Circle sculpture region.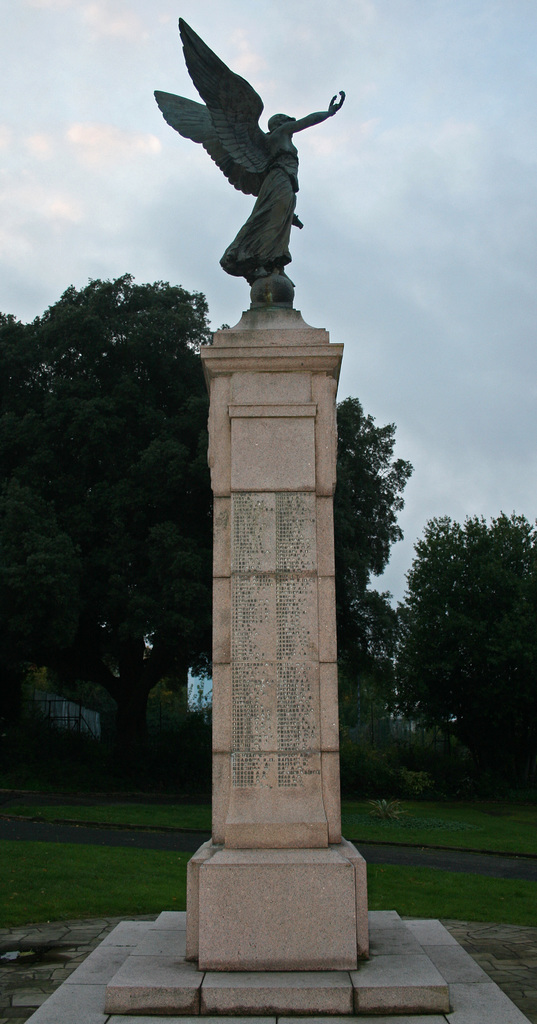
Region: {"x1": 156, "y1": 13, "x2": 341, "y2": 299}.
